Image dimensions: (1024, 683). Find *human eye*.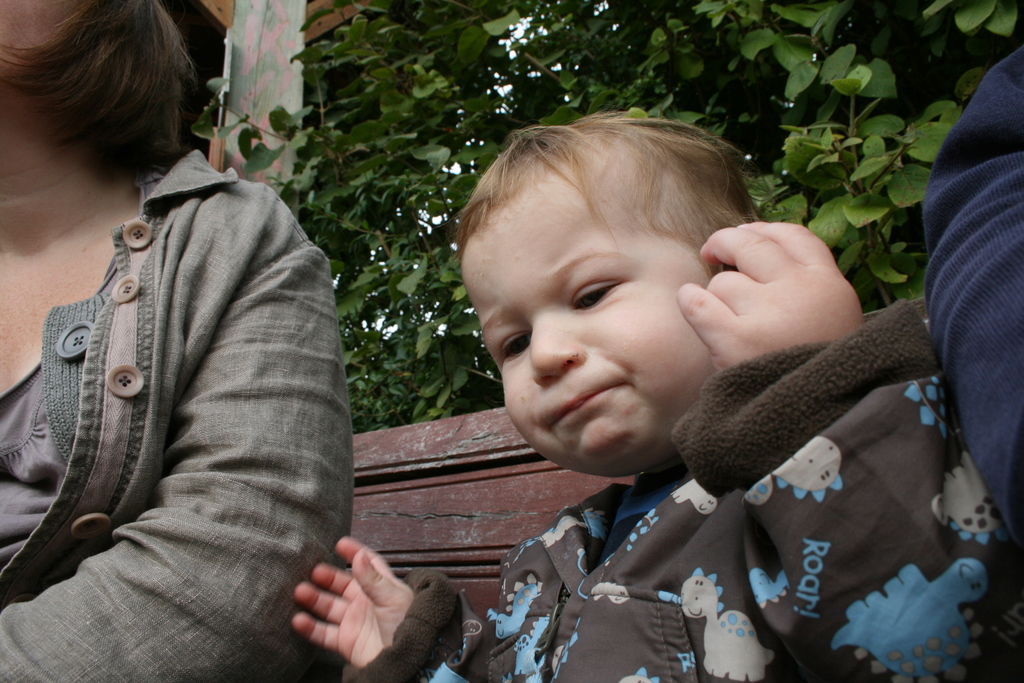
564 278 626 307.
